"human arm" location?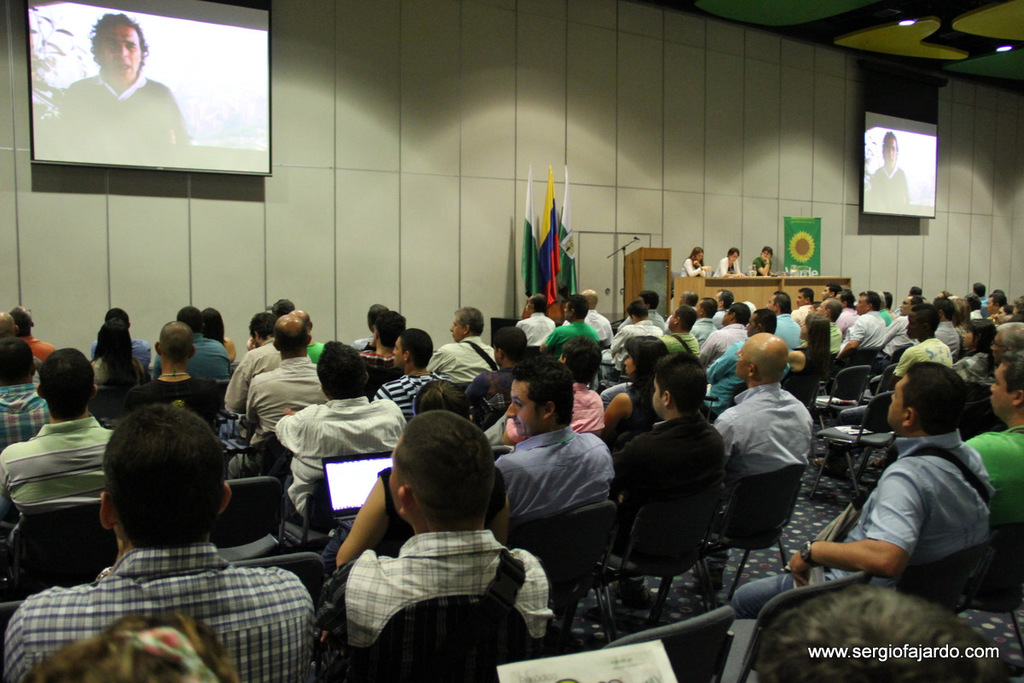
box=[602, 438, 641, 495]
